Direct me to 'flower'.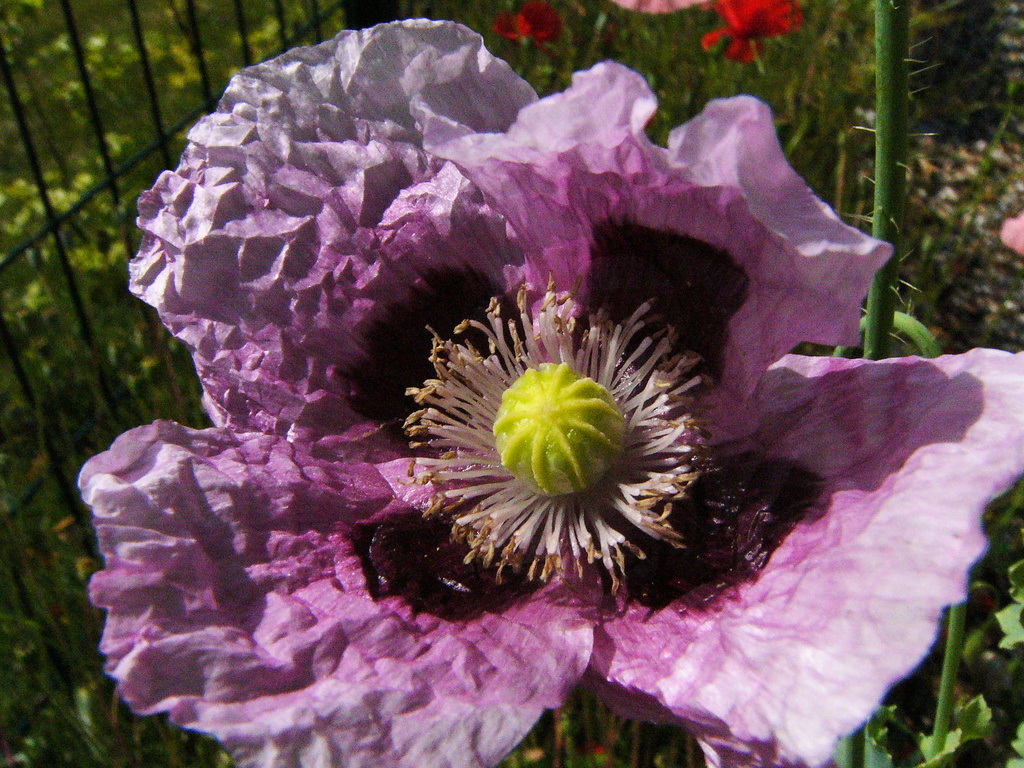
Direction: (left=701, top=0, right=814, bottom=67).
